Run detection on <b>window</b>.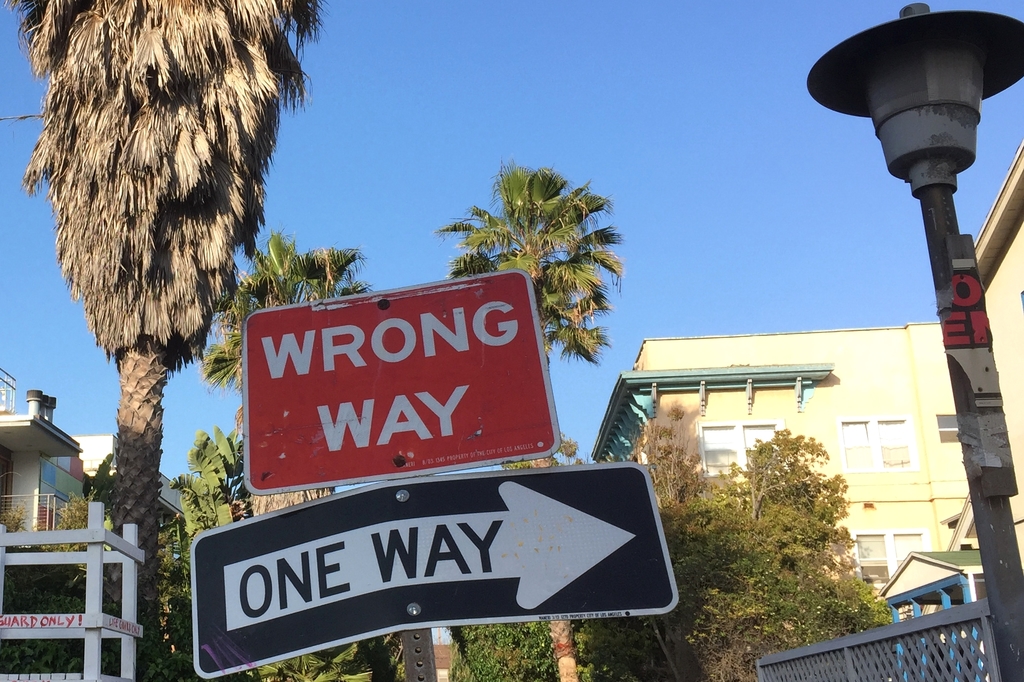
Result: Rect(842, 414, 917, 473).
